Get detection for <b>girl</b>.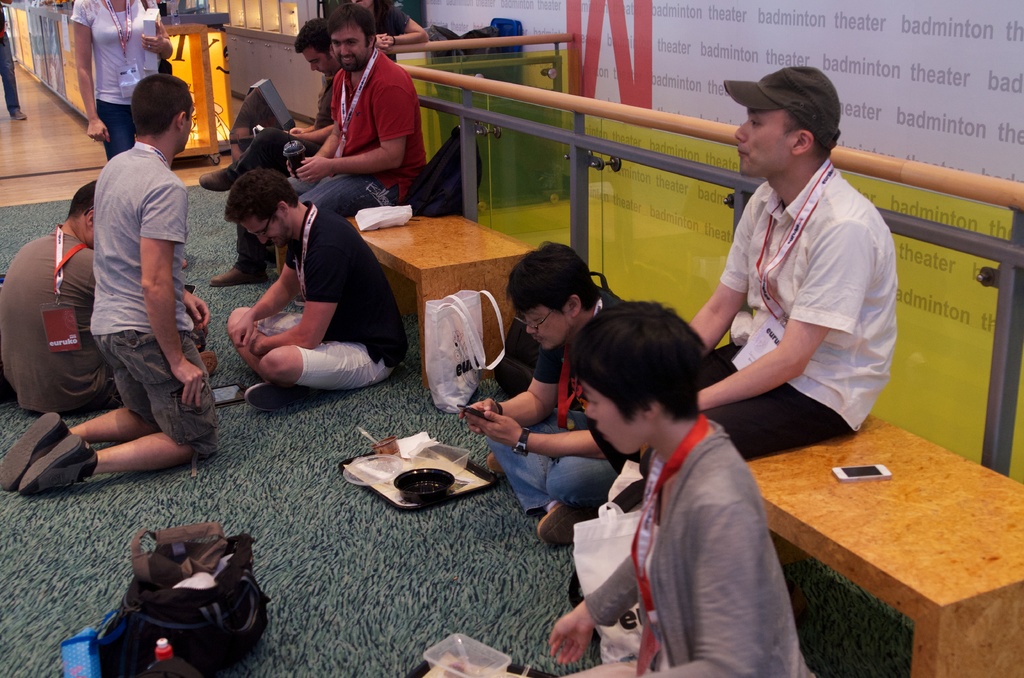
Detection: 535/301/813/677.
